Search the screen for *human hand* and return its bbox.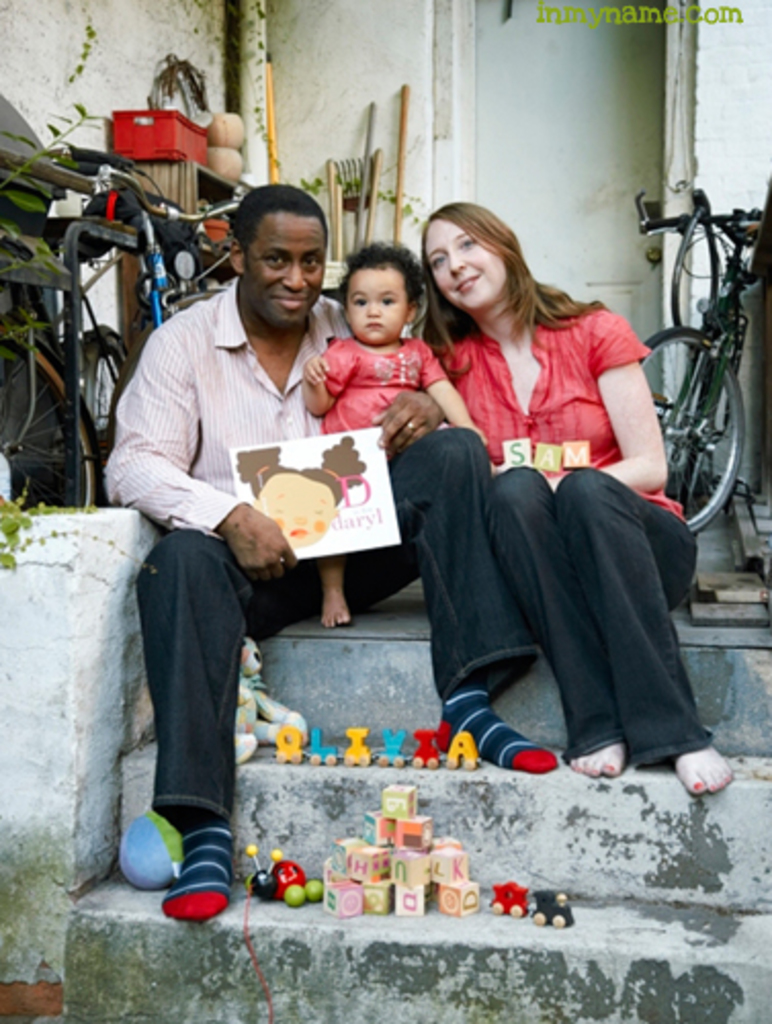
Found: region(303, 350, 336, 389).
